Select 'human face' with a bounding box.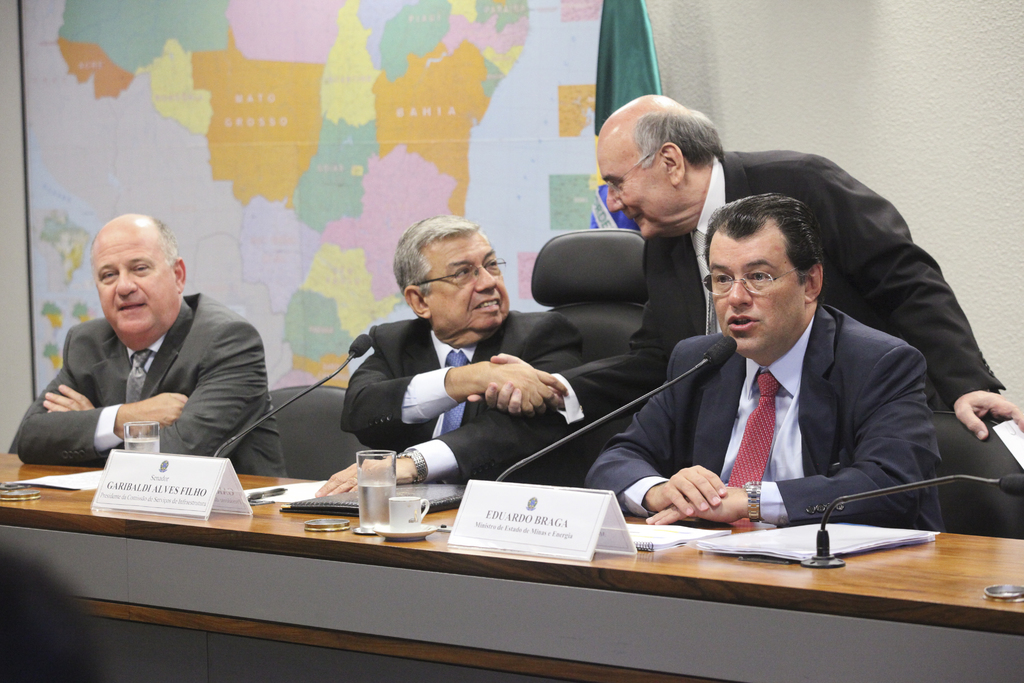
432:234:512:339.
